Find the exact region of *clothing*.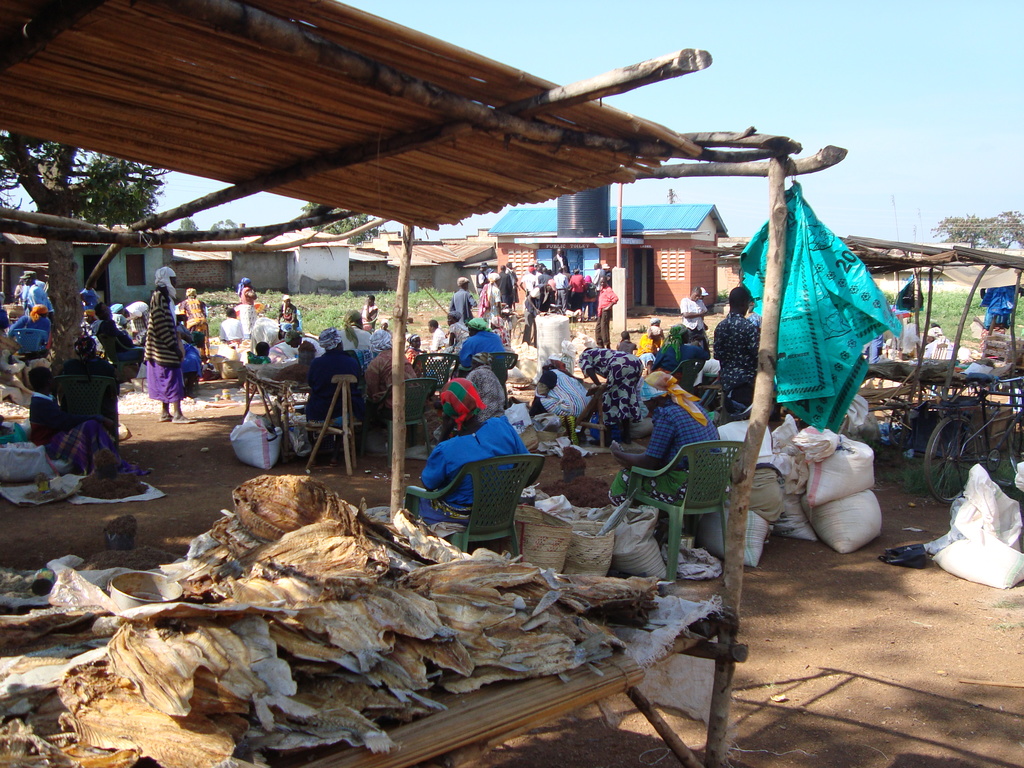
Exact region: (481,284,500,323).
